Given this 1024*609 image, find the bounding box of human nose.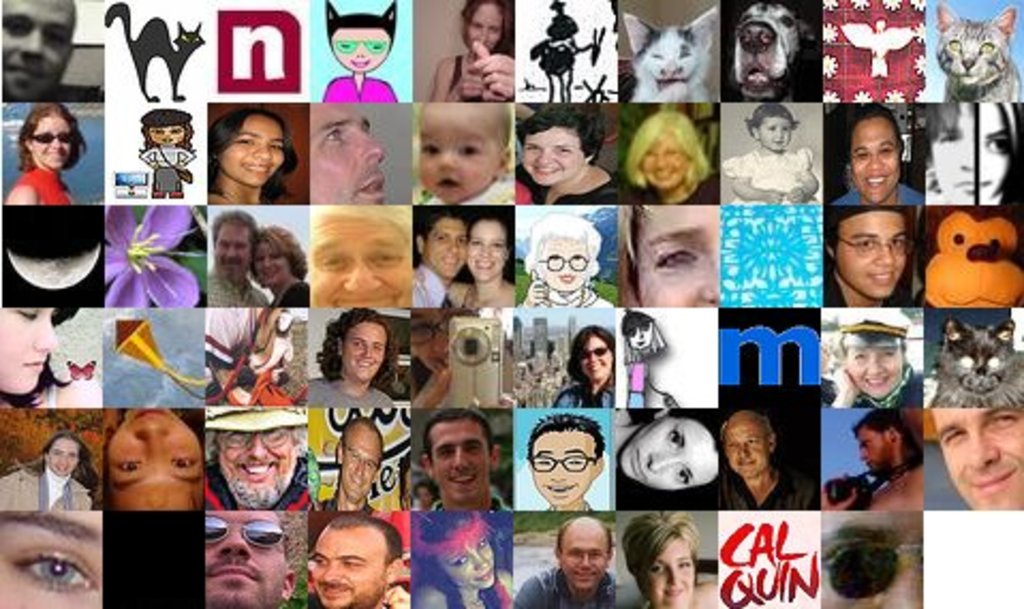
box=[447, 241, 453, 256].
